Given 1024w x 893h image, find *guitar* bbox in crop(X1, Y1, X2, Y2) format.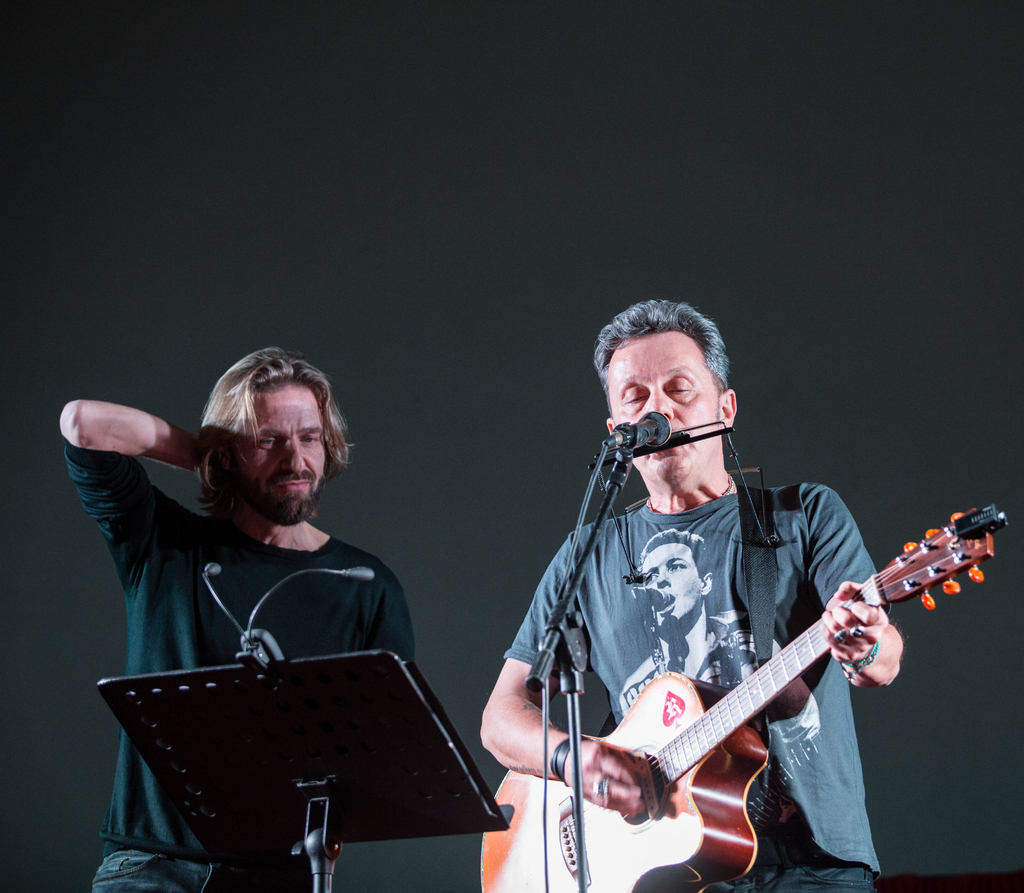
crop(527, 499, 989, 881).
